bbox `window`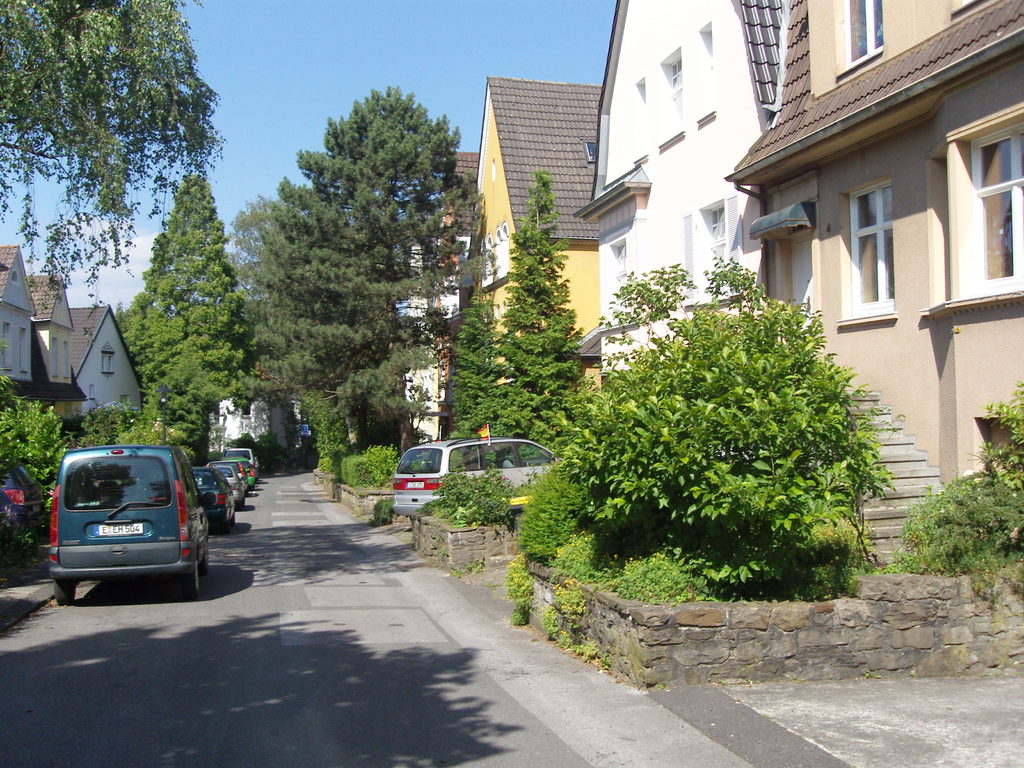
918:103:1023:321
